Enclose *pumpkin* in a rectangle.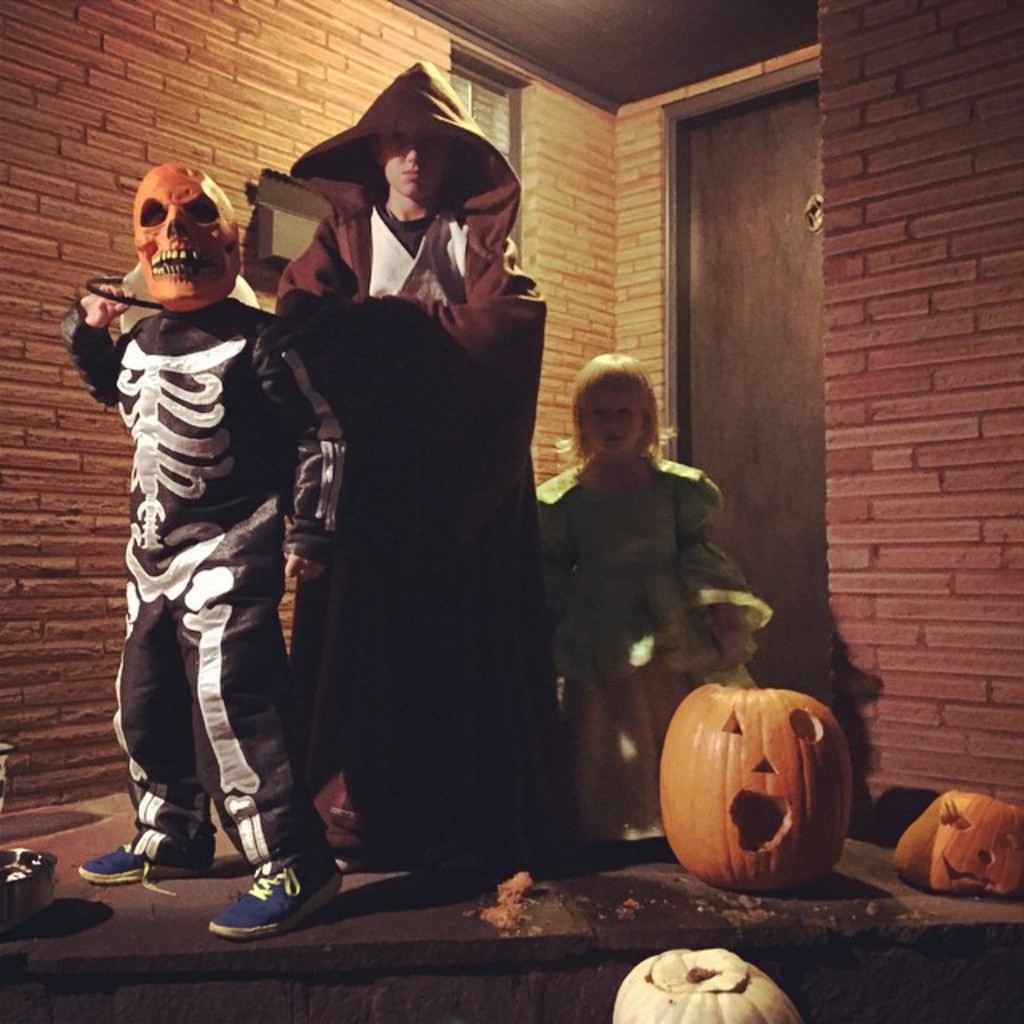
611/954/794/1022.
